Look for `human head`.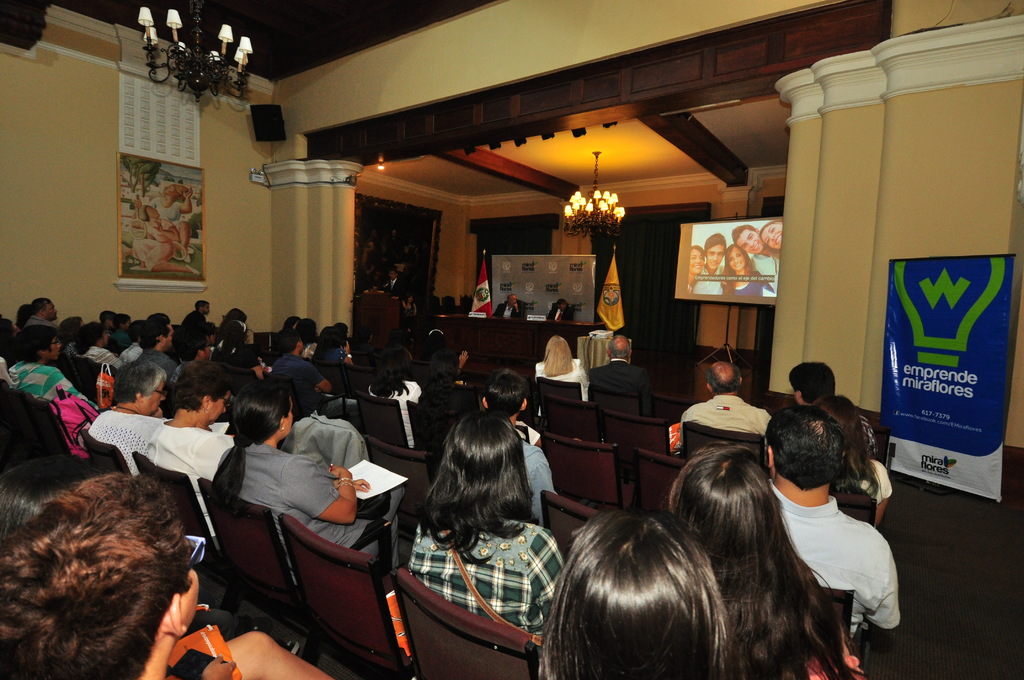
Found: <bbox>703, 360, 745, 397</bbox>.
